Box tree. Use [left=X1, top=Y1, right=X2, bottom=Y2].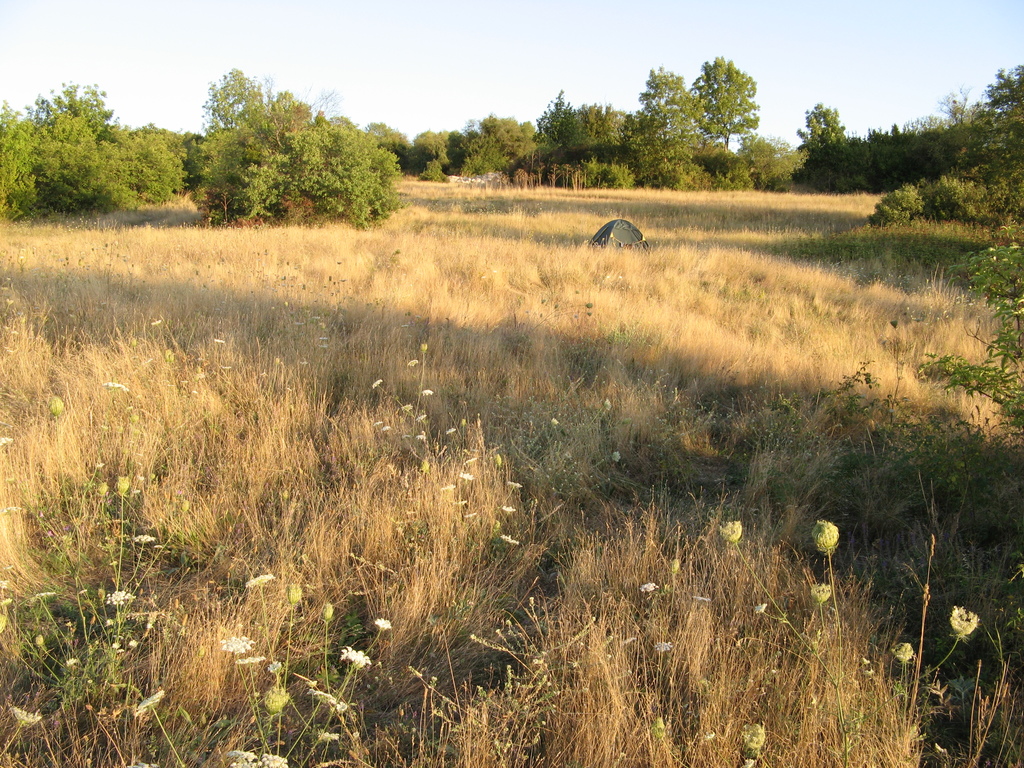
[left=409, top=129, right=454, bottom=186].
